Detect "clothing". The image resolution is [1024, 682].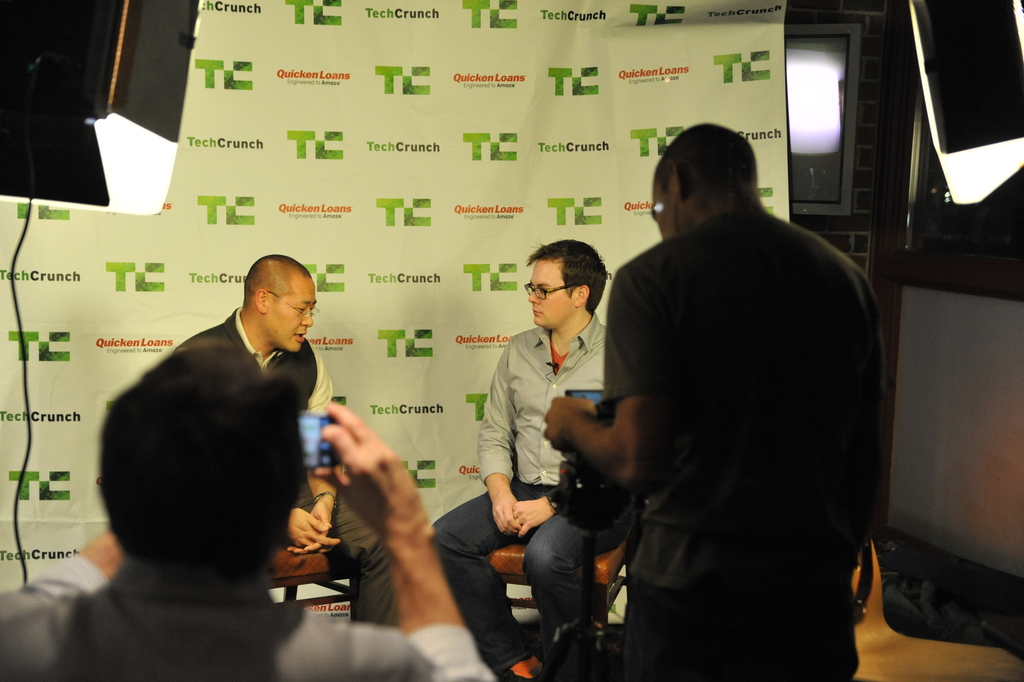
[x1=569, y1=147, x2=903, y2=677].
